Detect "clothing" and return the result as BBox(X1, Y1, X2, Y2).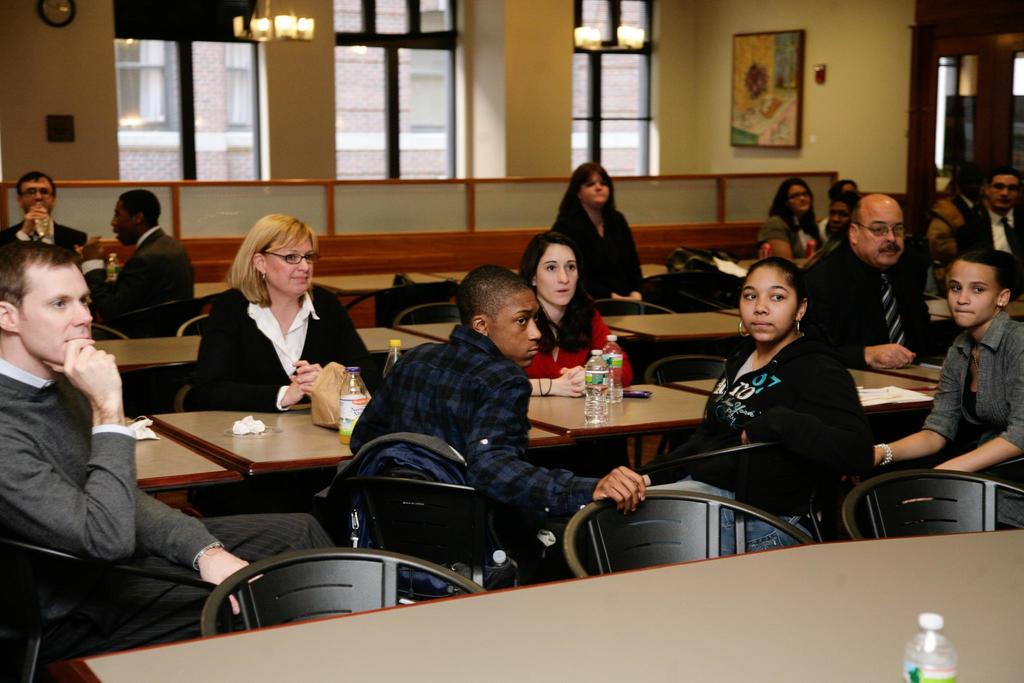
BBox(925, 309, 1023, 491).
